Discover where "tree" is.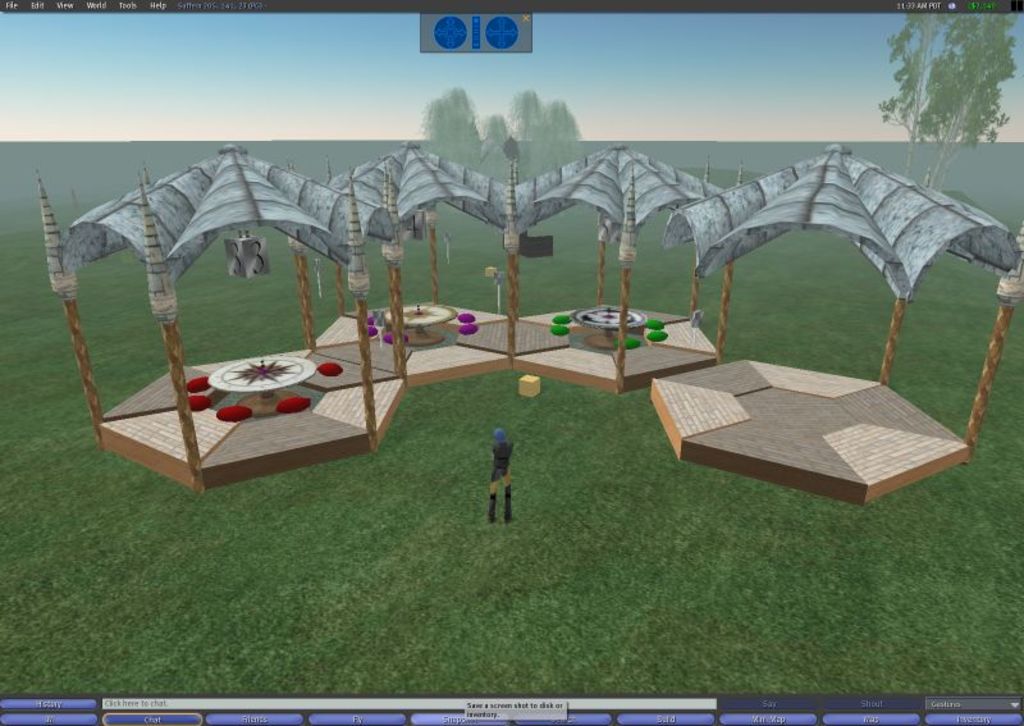
Discovered at {"x1": 914, "y1": 10, "x2": 1014, "y2": 197}.
